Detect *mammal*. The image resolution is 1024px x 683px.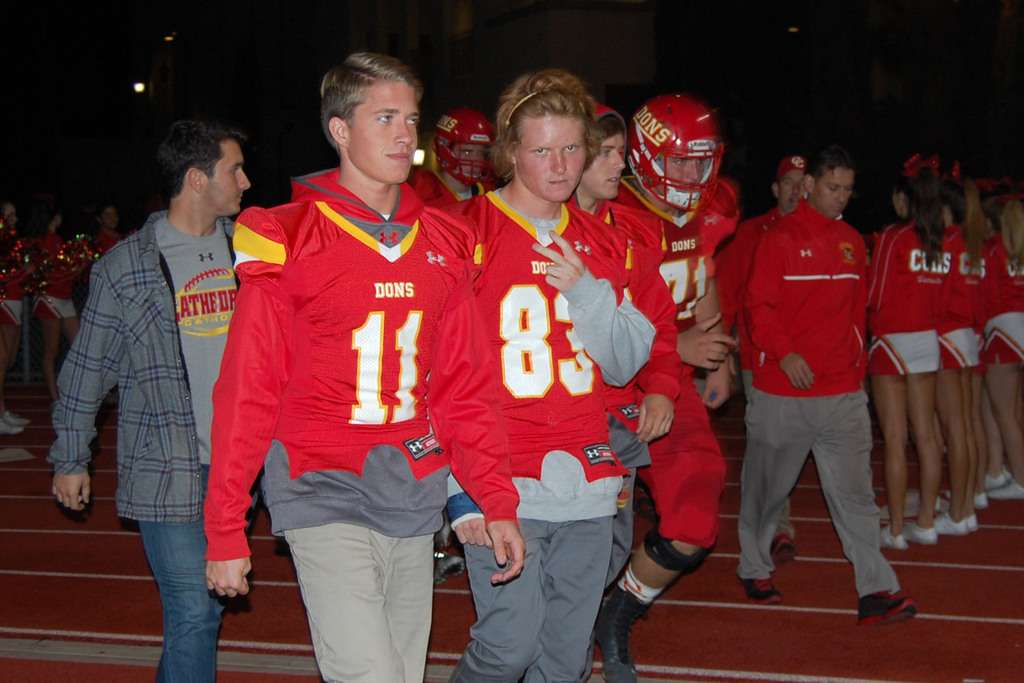
pyautogui.locateOnScreen(0, 199, 39, 434).
